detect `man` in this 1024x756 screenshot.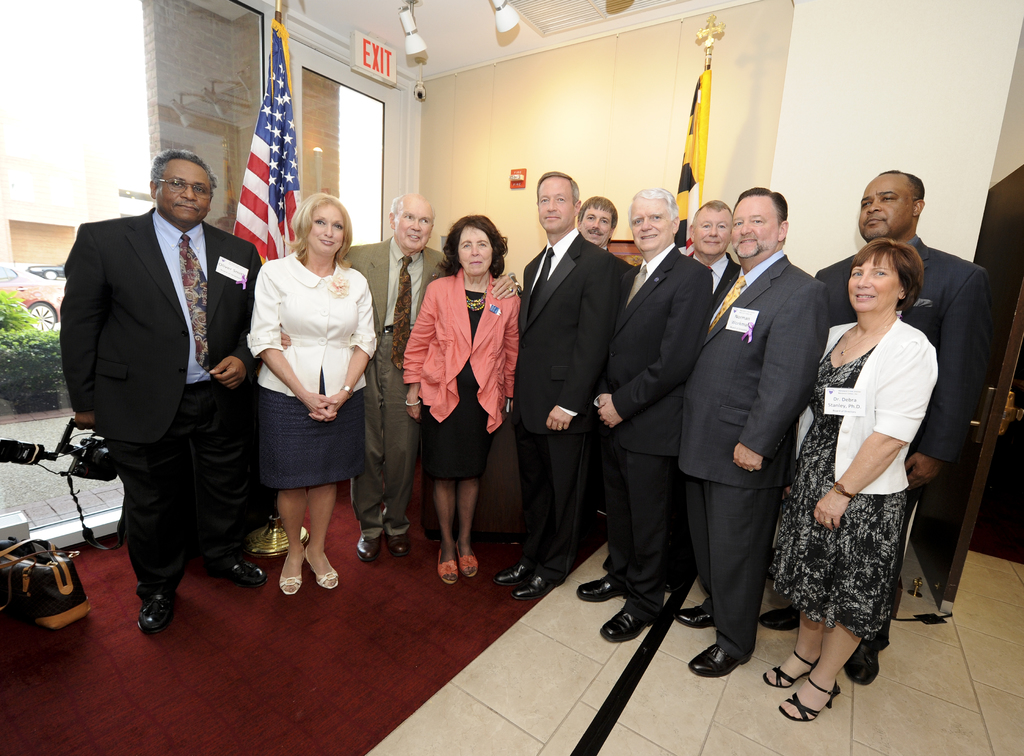
Detection: (x1=576, y1=193, x2=619, y2=251).
